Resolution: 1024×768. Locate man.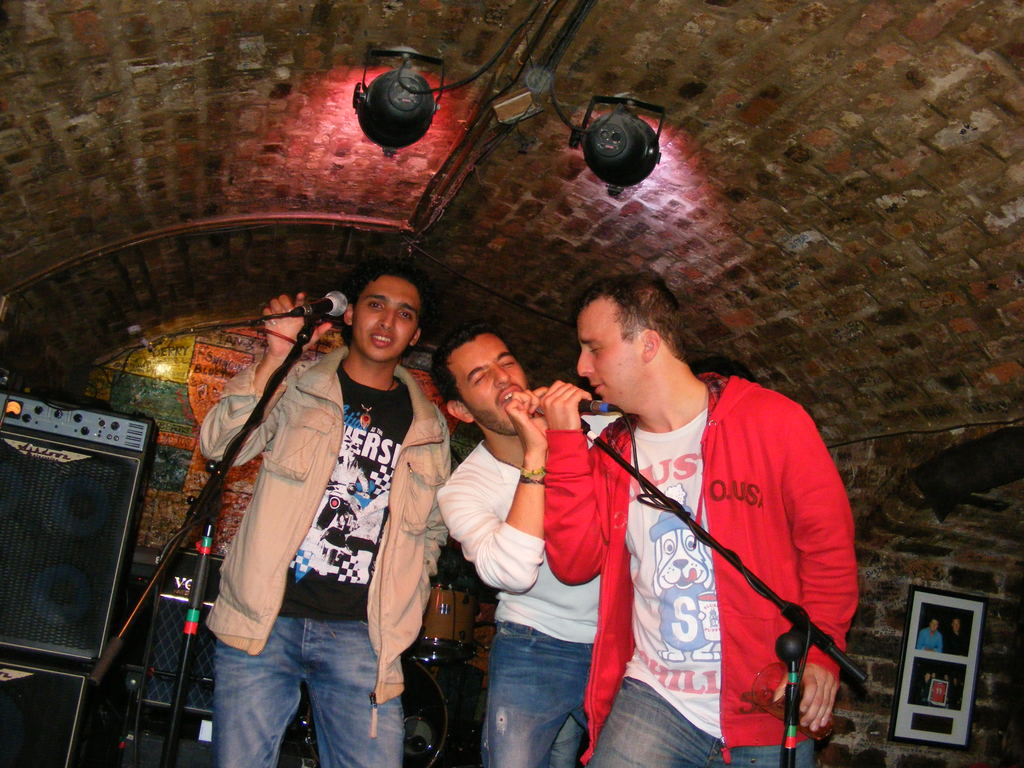
429/331/625/767.
